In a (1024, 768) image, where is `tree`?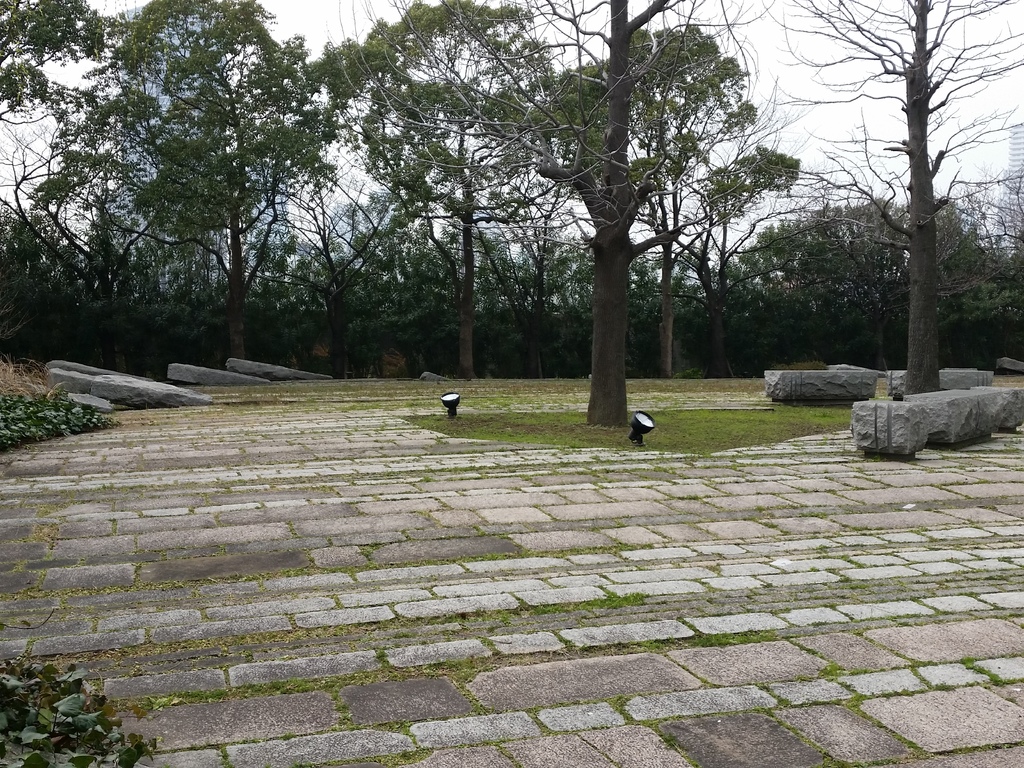
x1=318, y1=0, x2=820, y2=431.
